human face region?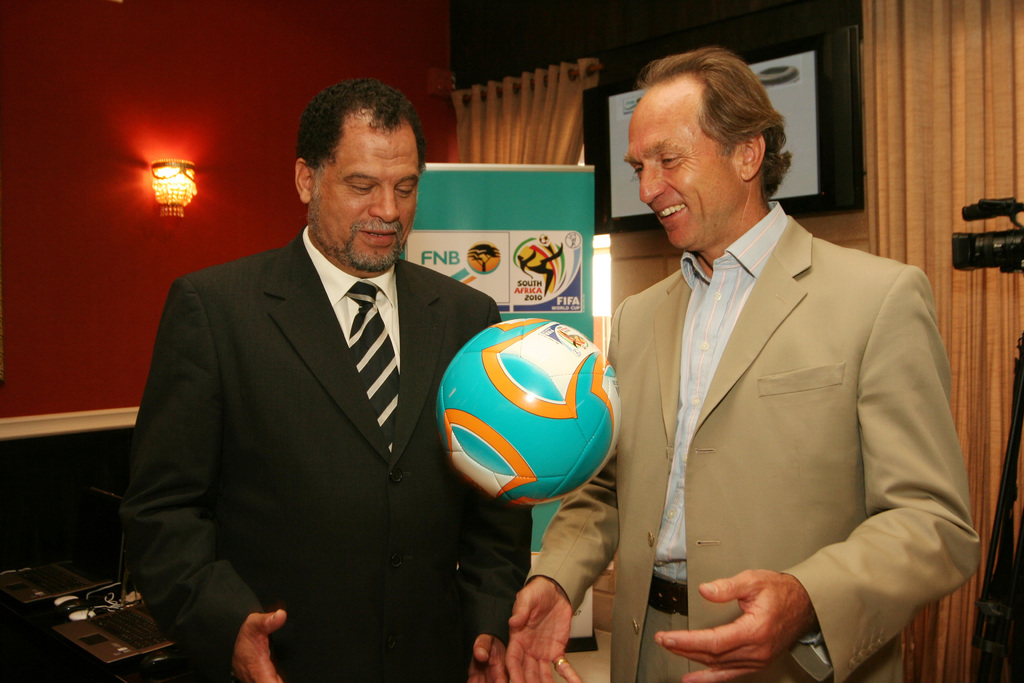
x1=624, y1=87, x2=736, y2=247
